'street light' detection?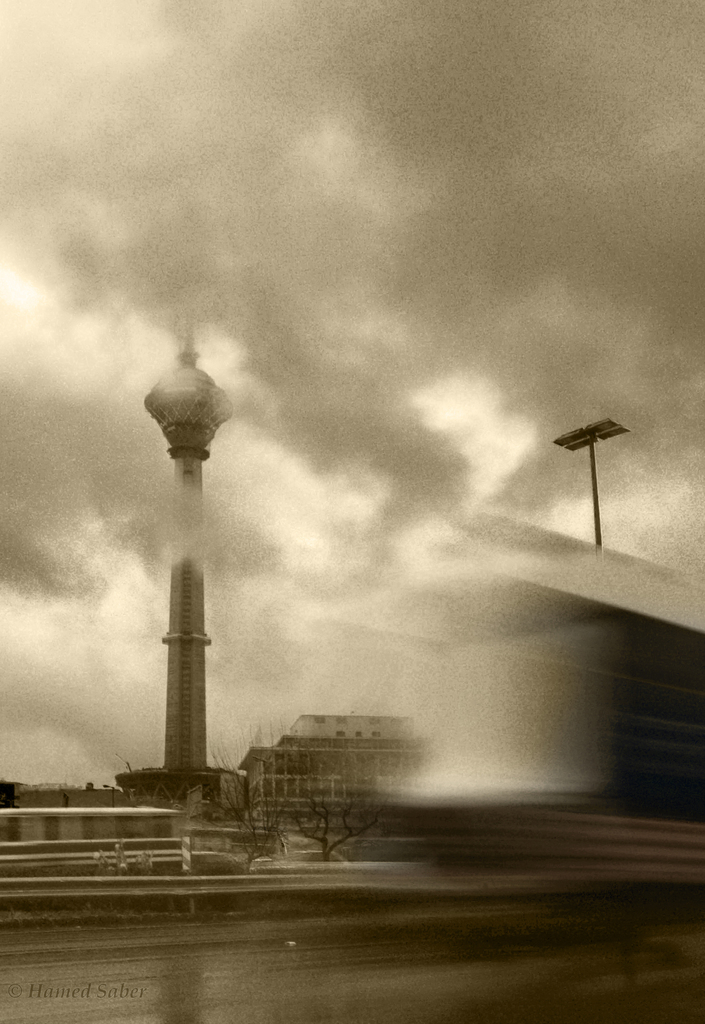
<box>556,412,628,543</box>
